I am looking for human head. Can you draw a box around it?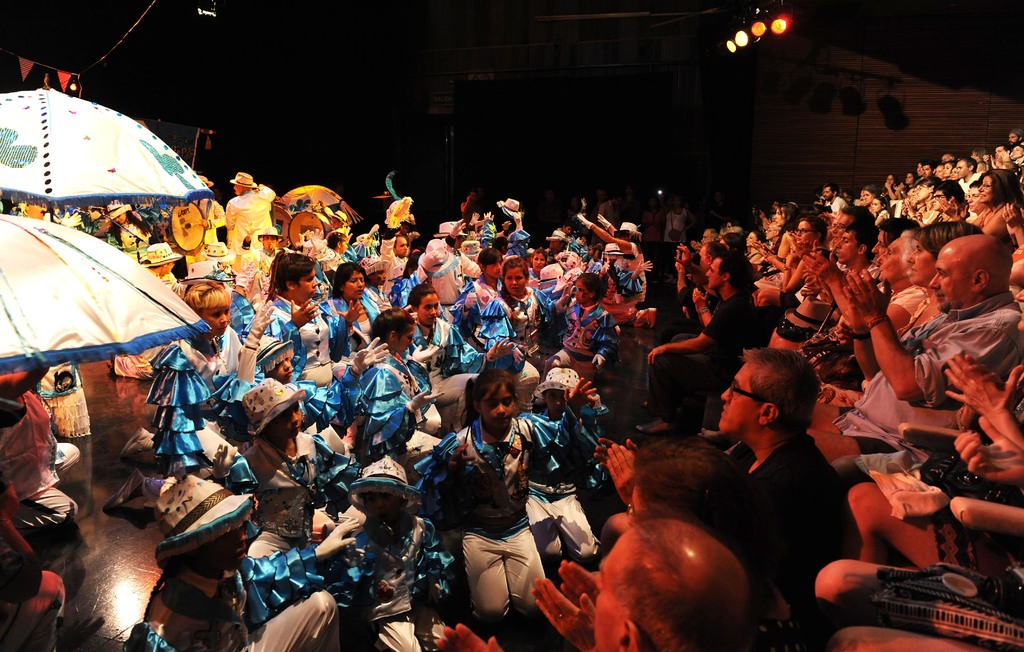
Sure, the bounding box is BBox(150, 204, 170, 236).
